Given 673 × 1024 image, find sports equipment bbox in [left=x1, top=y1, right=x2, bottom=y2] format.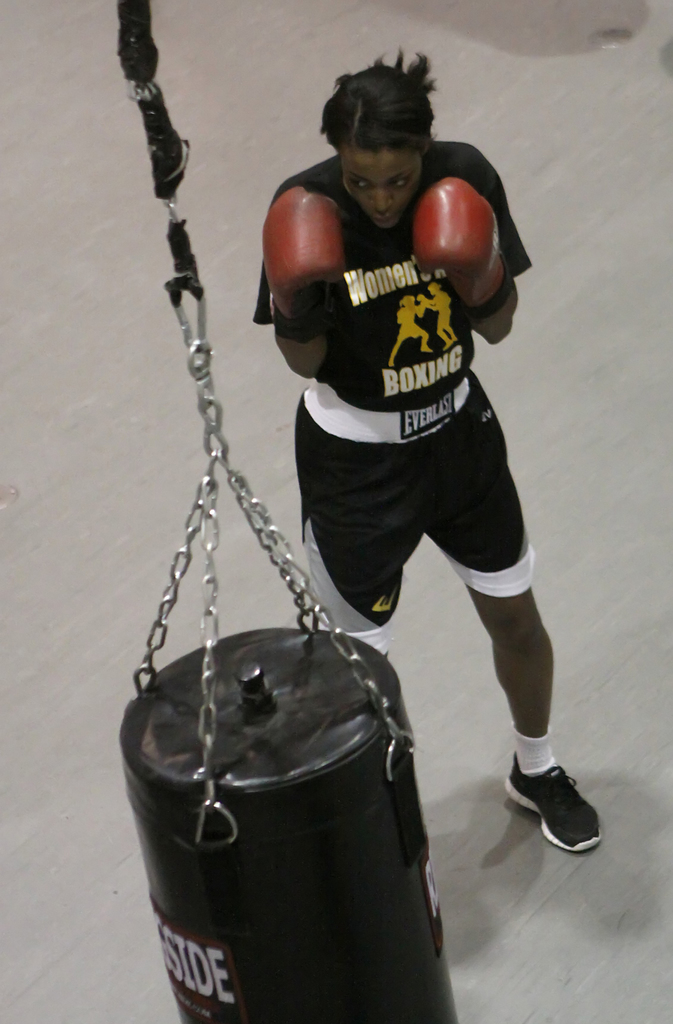
[left=413, top=175, right=508, bottom=308].
